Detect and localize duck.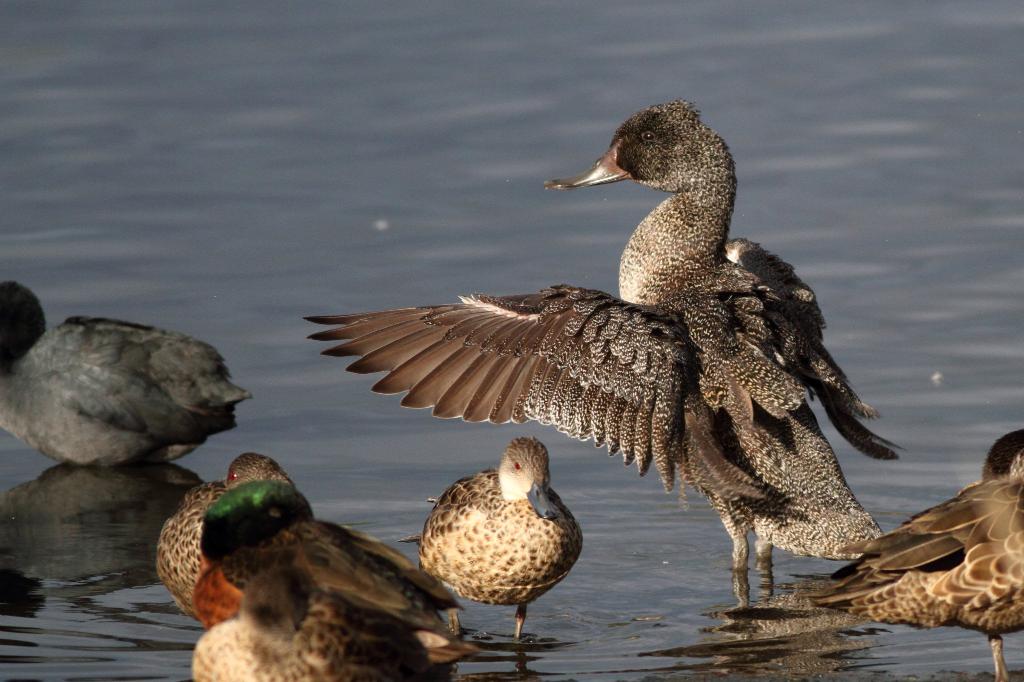
Localized at [0,285,257,524].
